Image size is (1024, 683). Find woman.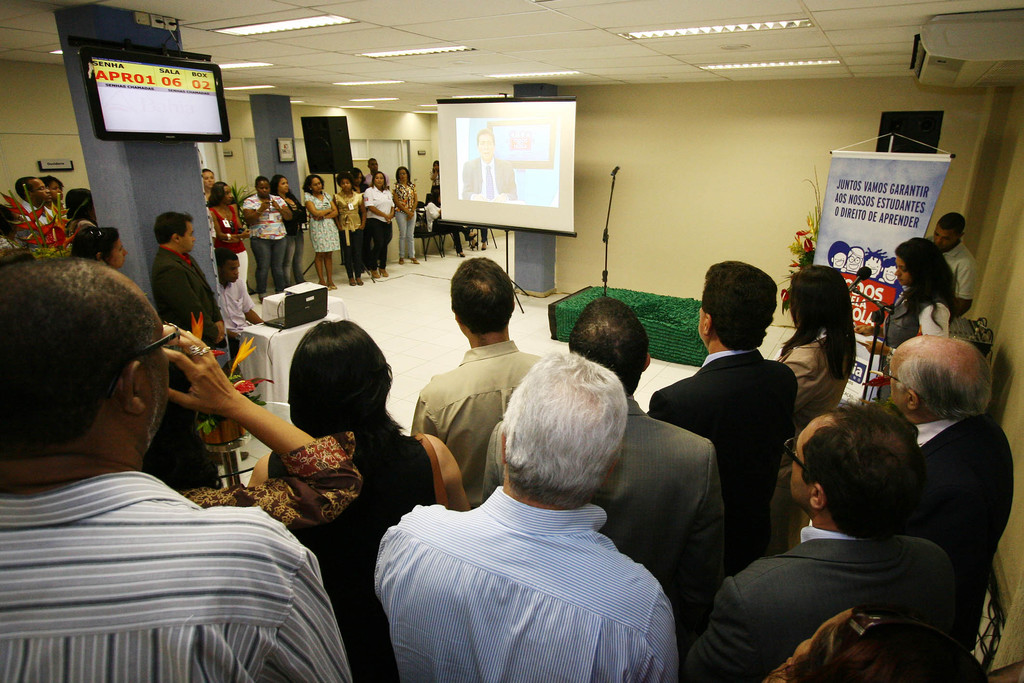
(x1=70, y1=227, x2=129, y2=273).
